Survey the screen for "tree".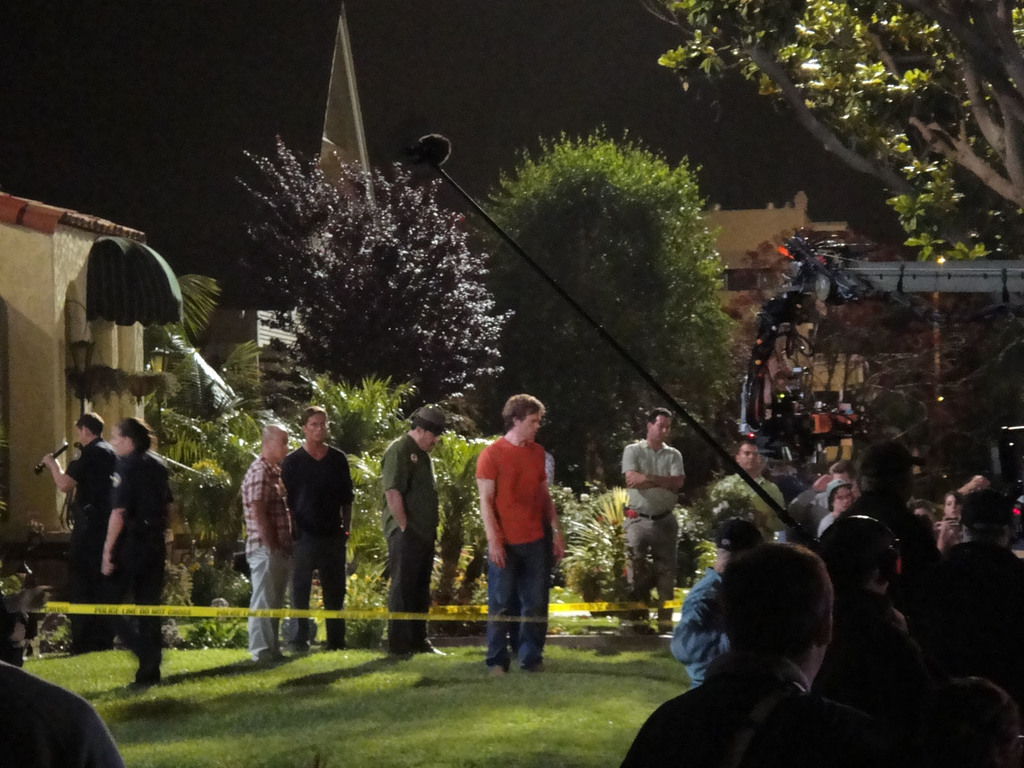
Survey found: 638 0 1023 265.
